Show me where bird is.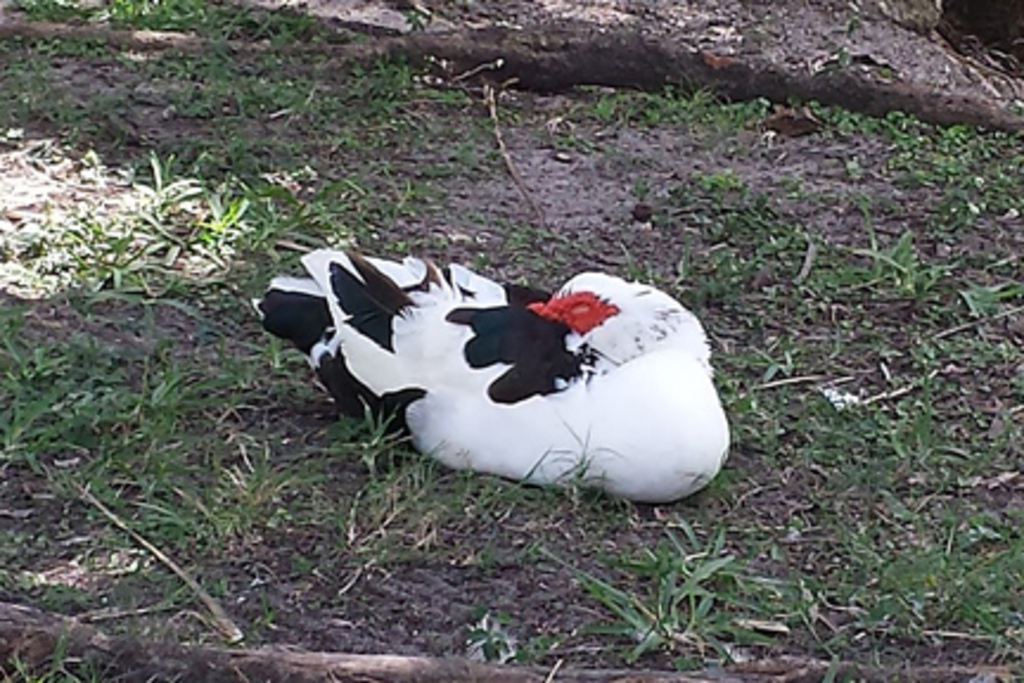
bird is at [left=247, top=235, right=737, bottom=519].
